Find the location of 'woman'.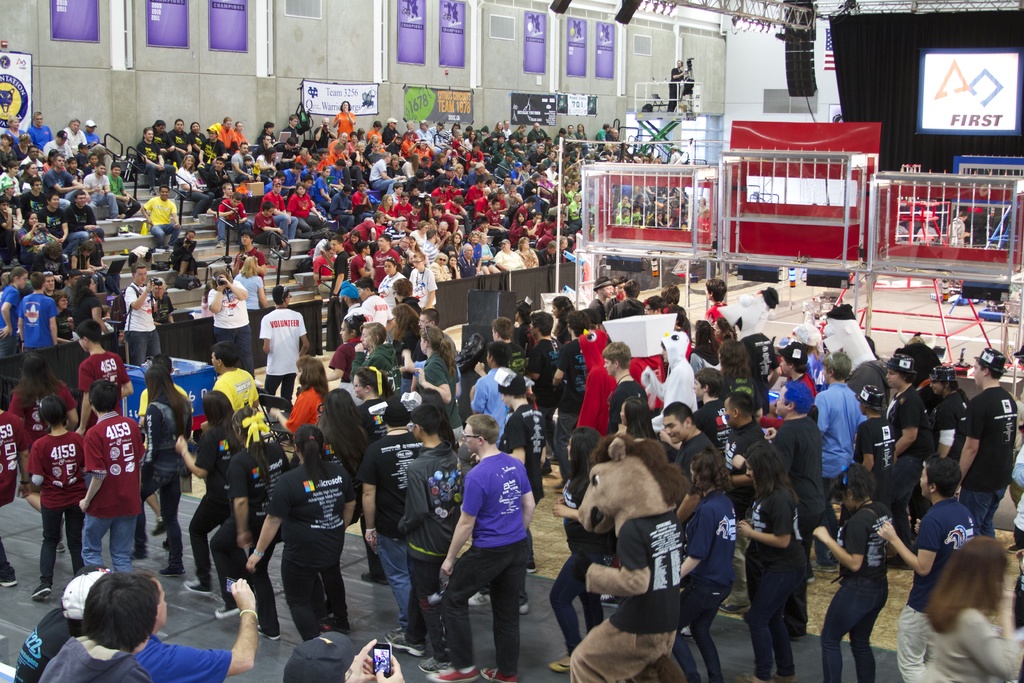
Location: left=877, top=347, right=938, bottom=553.
